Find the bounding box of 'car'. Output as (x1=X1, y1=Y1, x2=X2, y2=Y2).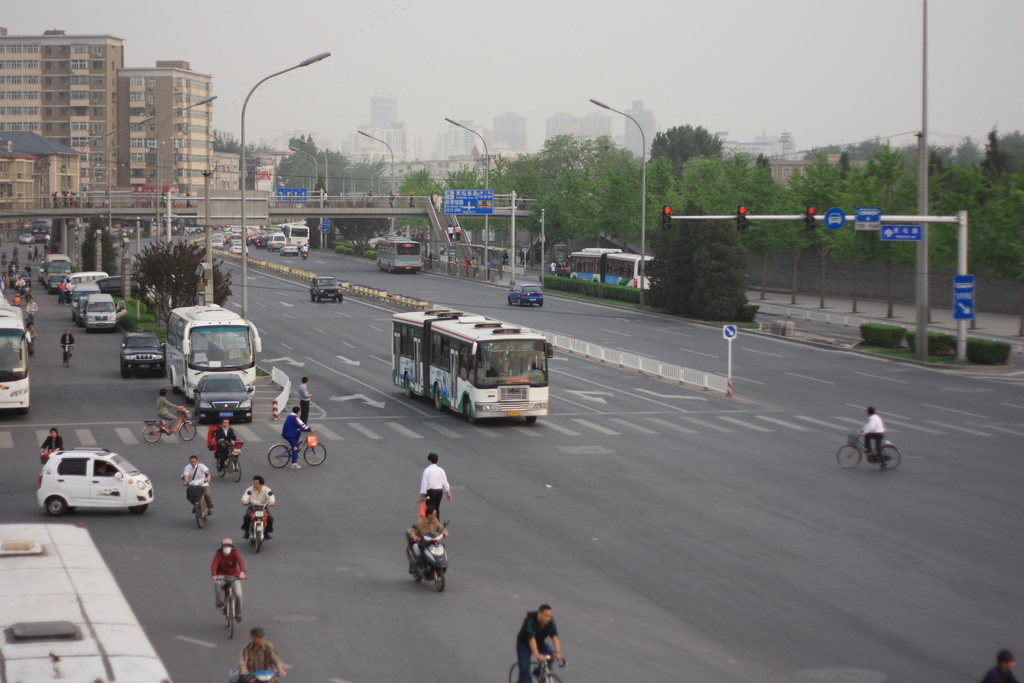
(x1=120, y1=334, x2=168, y2=378).
